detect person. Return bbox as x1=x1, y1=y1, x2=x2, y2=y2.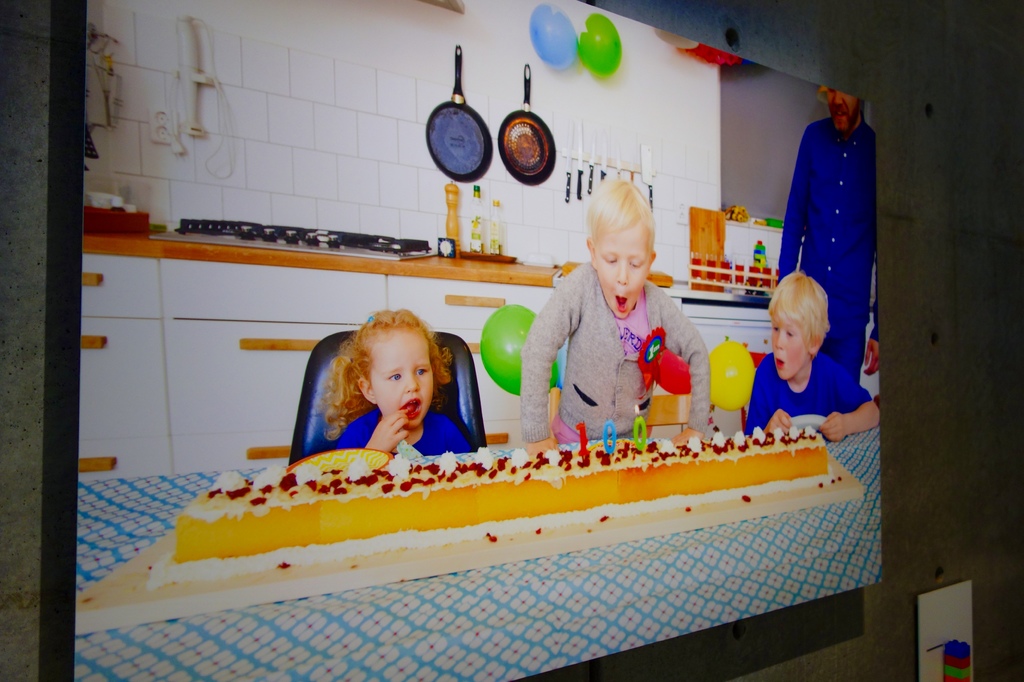
x1=520, y1=175, x2=706, y2=459.
